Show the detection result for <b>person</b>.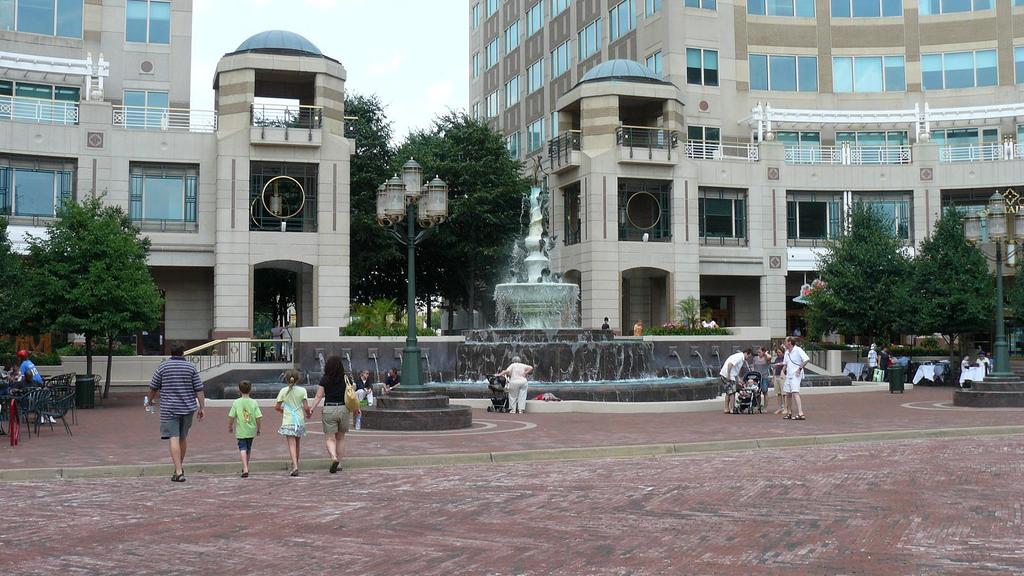
BBox(716, 348, 753, 415).
